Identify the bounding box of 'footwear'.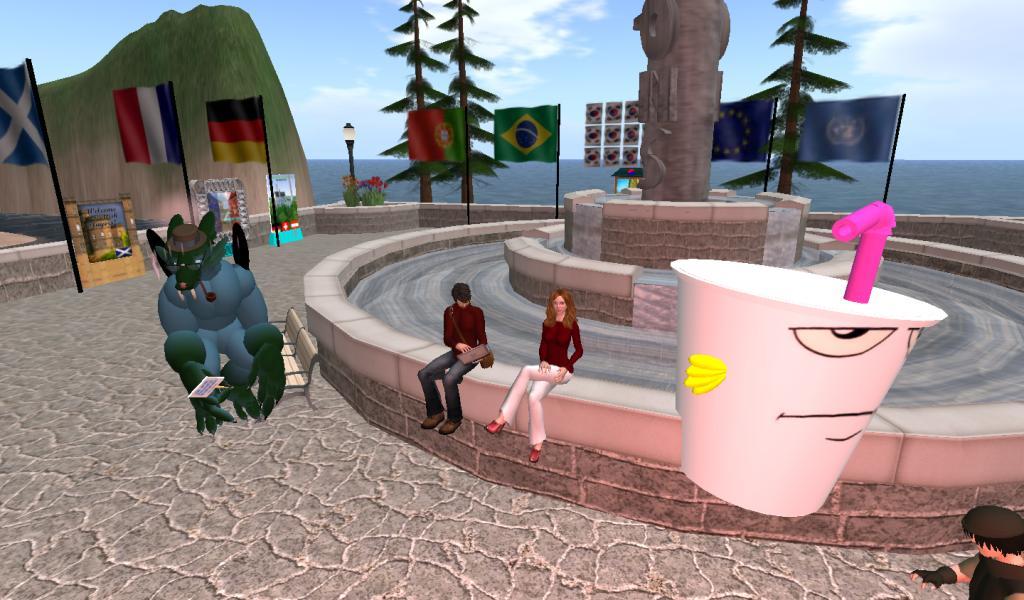
region(528, 441, 541, 459).
